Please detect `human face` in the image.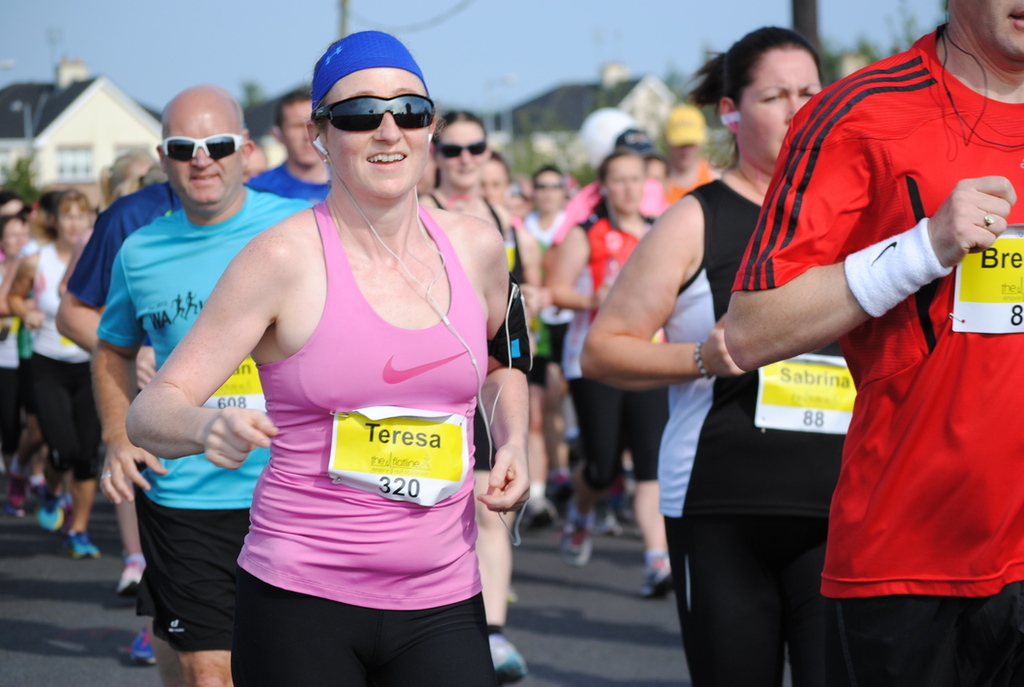
box(737, 48, 823, 160).
